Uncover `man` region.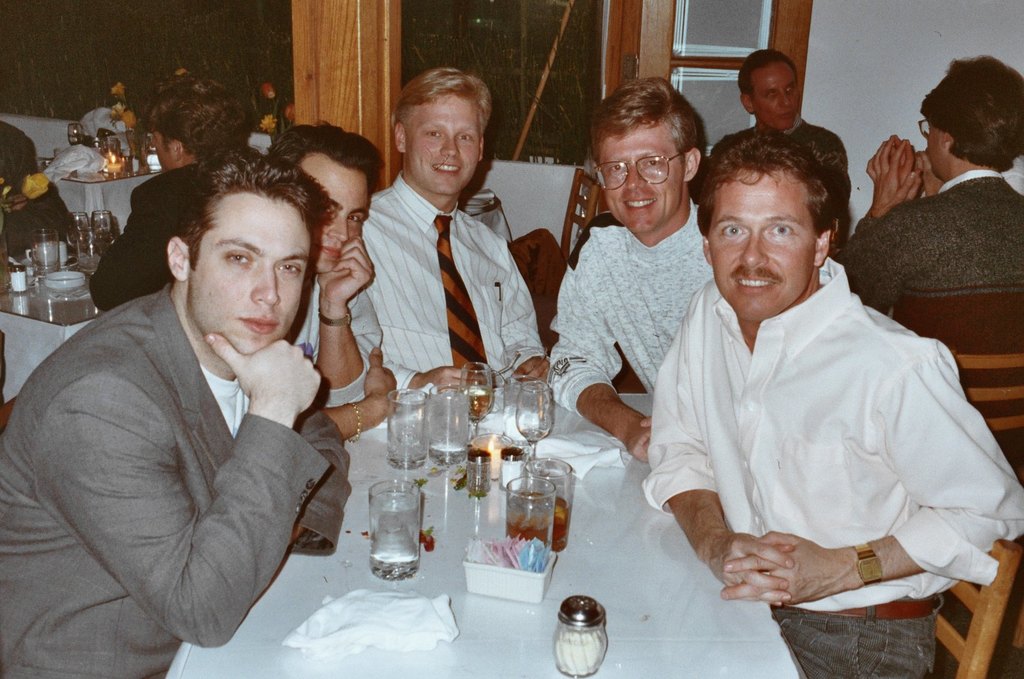
Uncovered: Rect(27, 147, 379, 675).
